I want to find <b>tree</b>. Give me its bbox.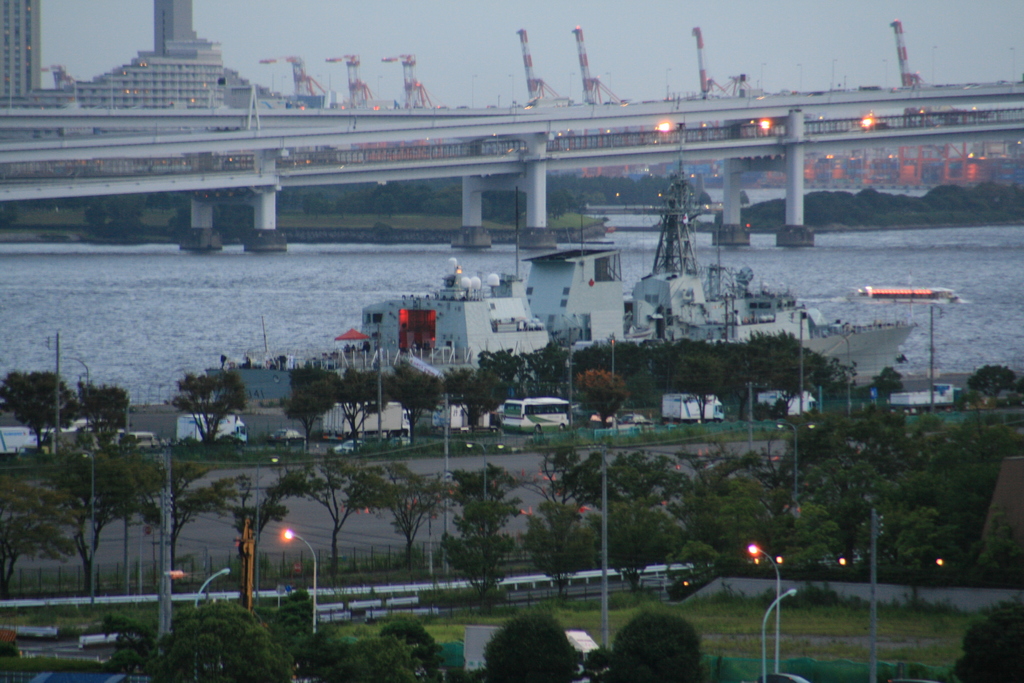
Rect(703, 344, 746, 423).
